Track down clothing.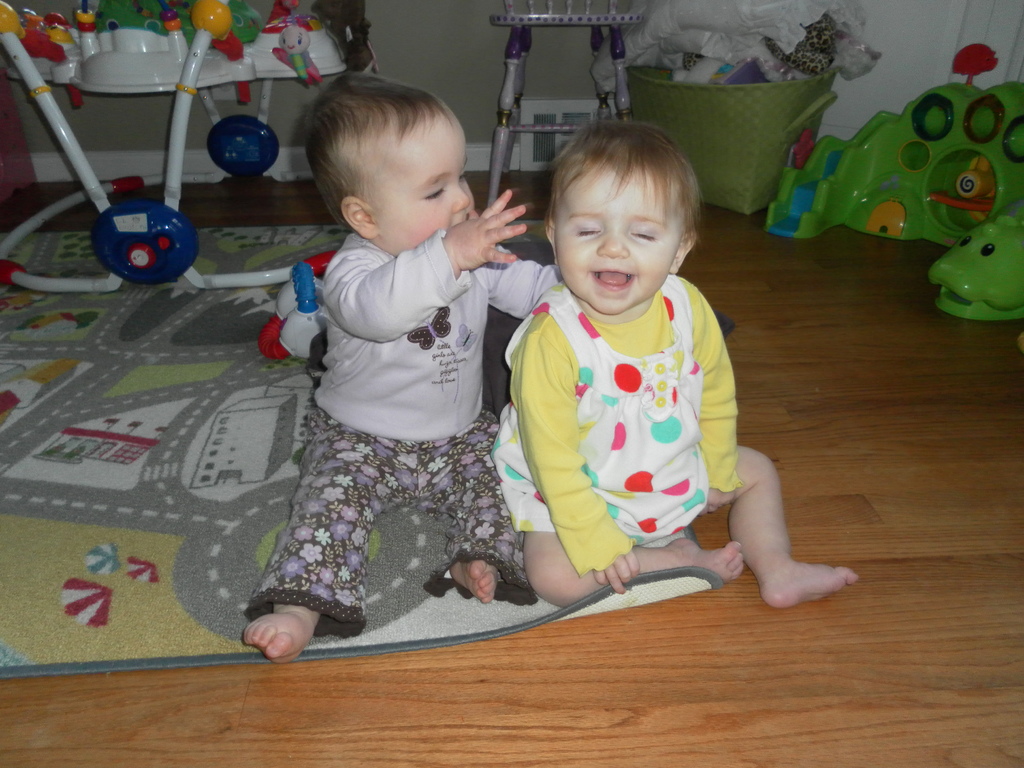
Tracked to 484:278:739:575.
